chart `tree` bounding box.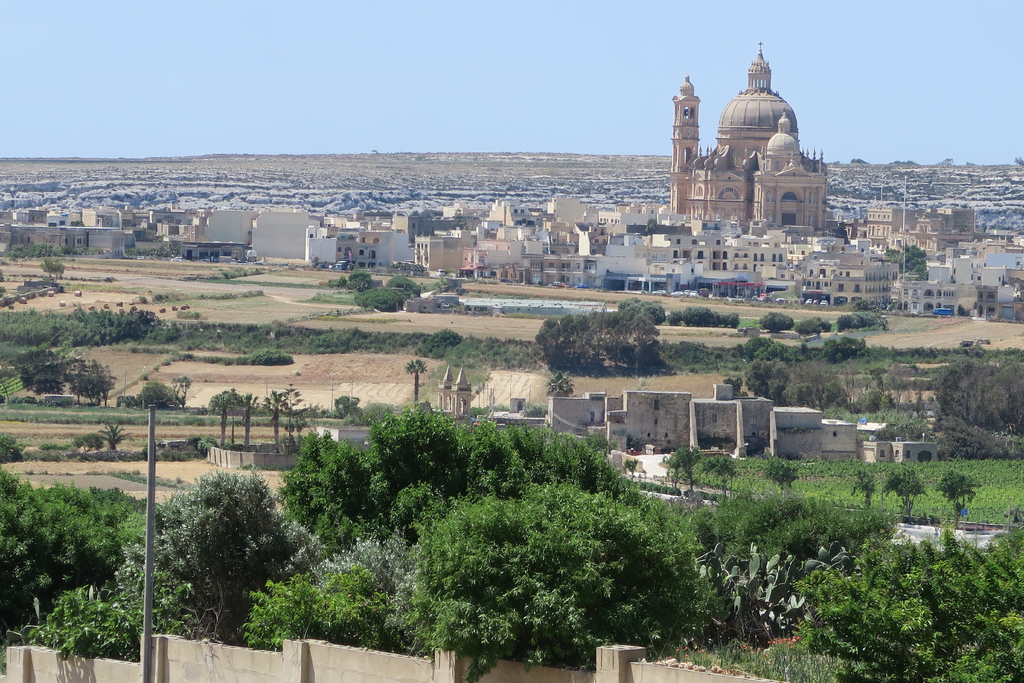
Charted: bbox=(342, 267, 369, 292).
